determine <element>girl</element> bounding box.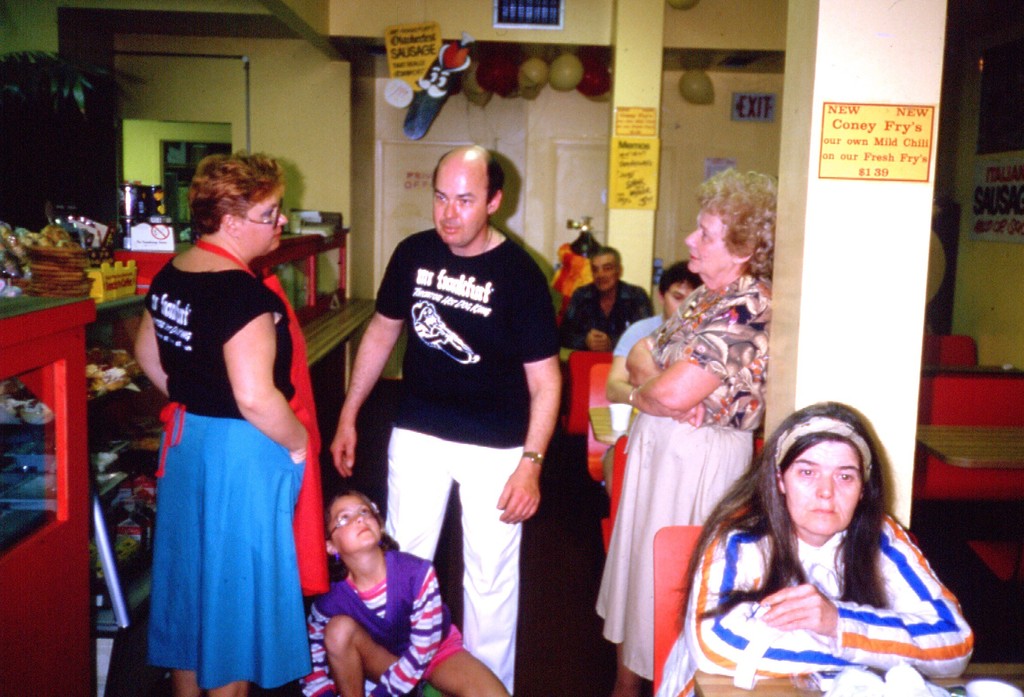
Determined: bbox(131, 152, 325, 696).
